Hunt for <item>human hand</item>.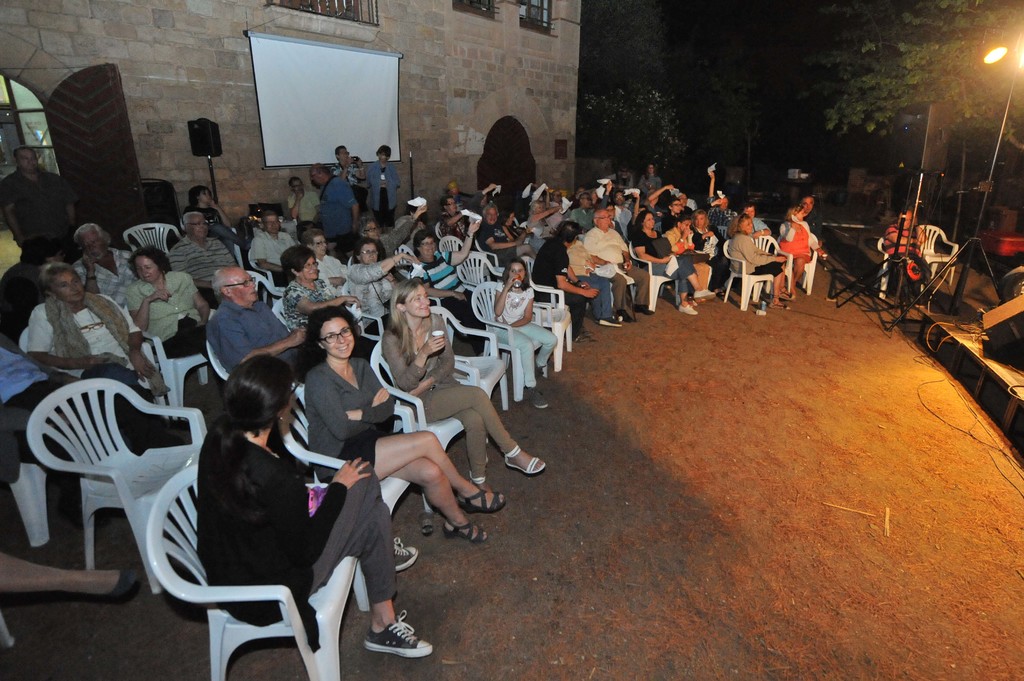
Hunted down at box=[354, 156, 364, 168].
